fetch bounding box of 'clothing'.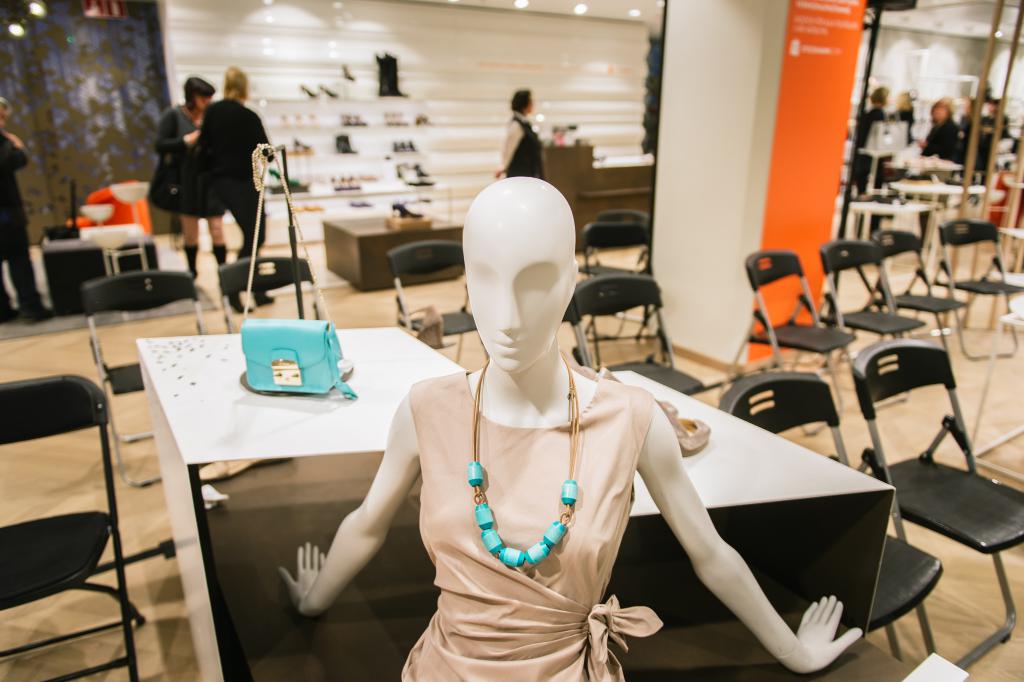
Bbox: [x1=854, y1=111, x2=1023, y2=232].
